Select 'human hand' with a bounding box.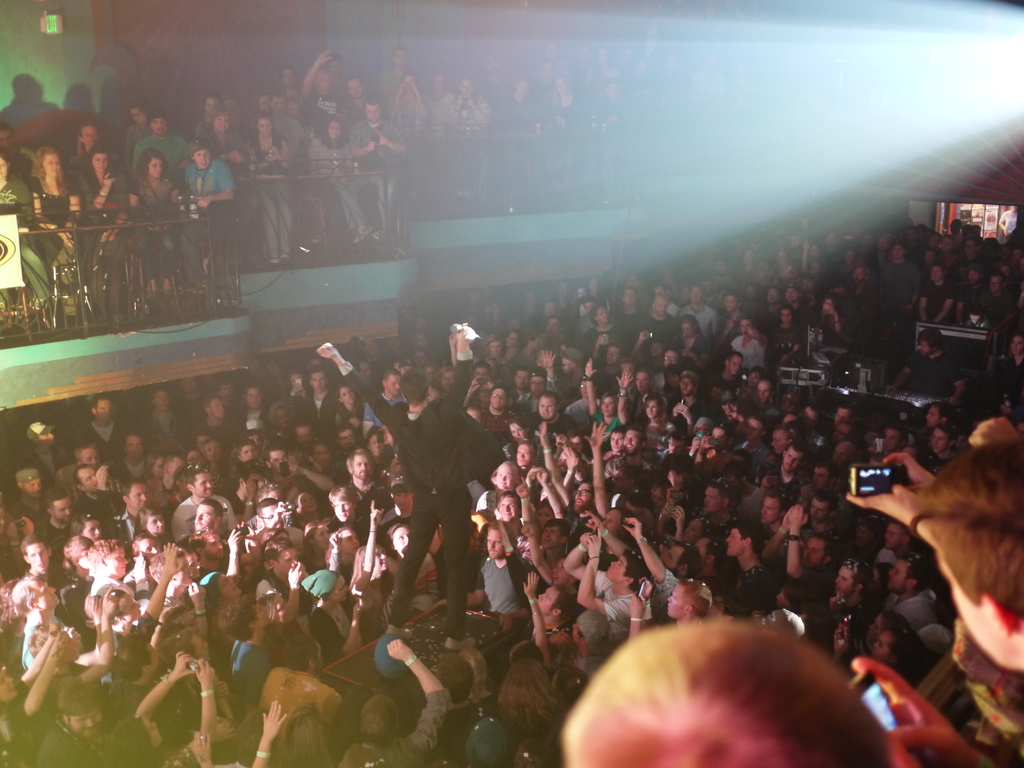
l=538, t=347, r=557, b=371.
